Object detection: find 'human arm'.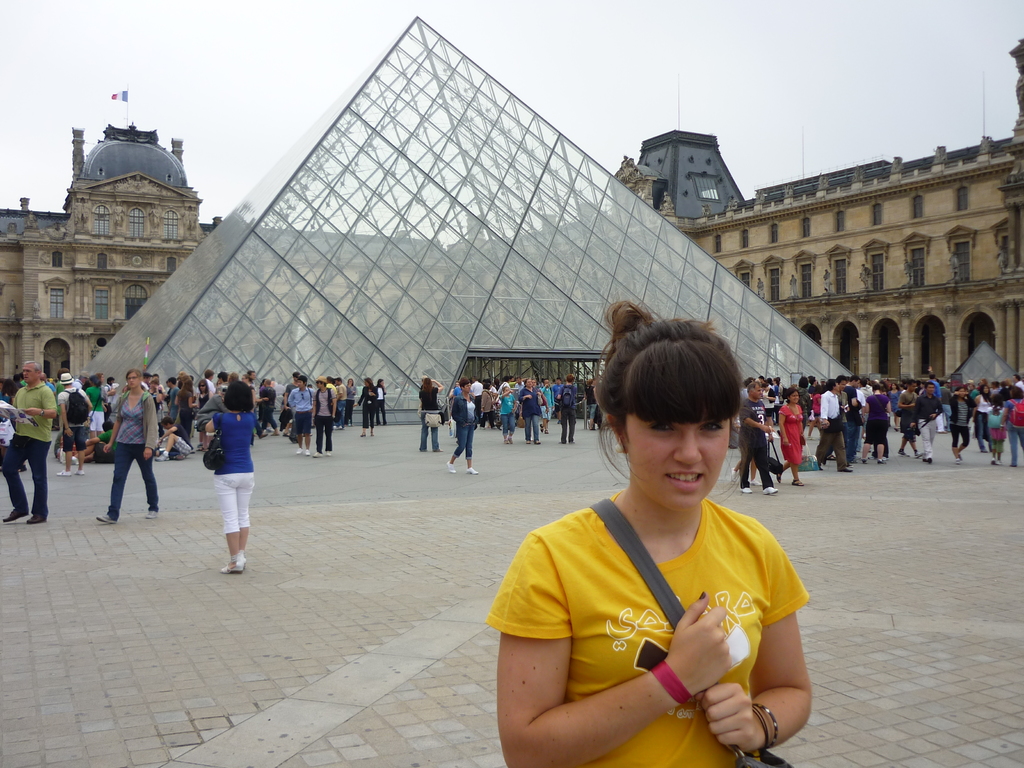
Rect(851, 387, 860, 409).
